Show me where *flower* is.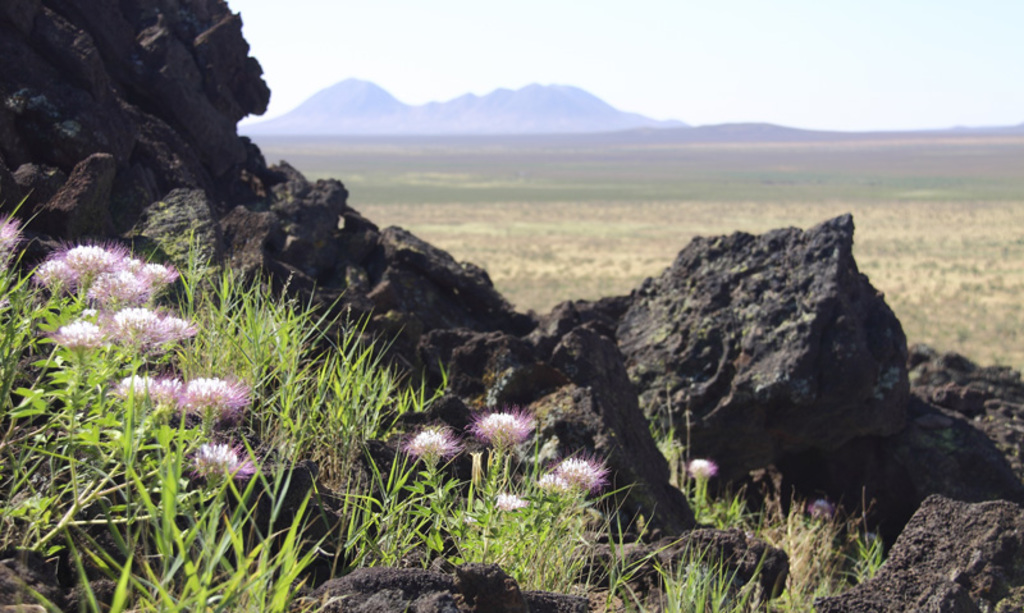
*flower* is at select_region(465, 403, 547, 465).
